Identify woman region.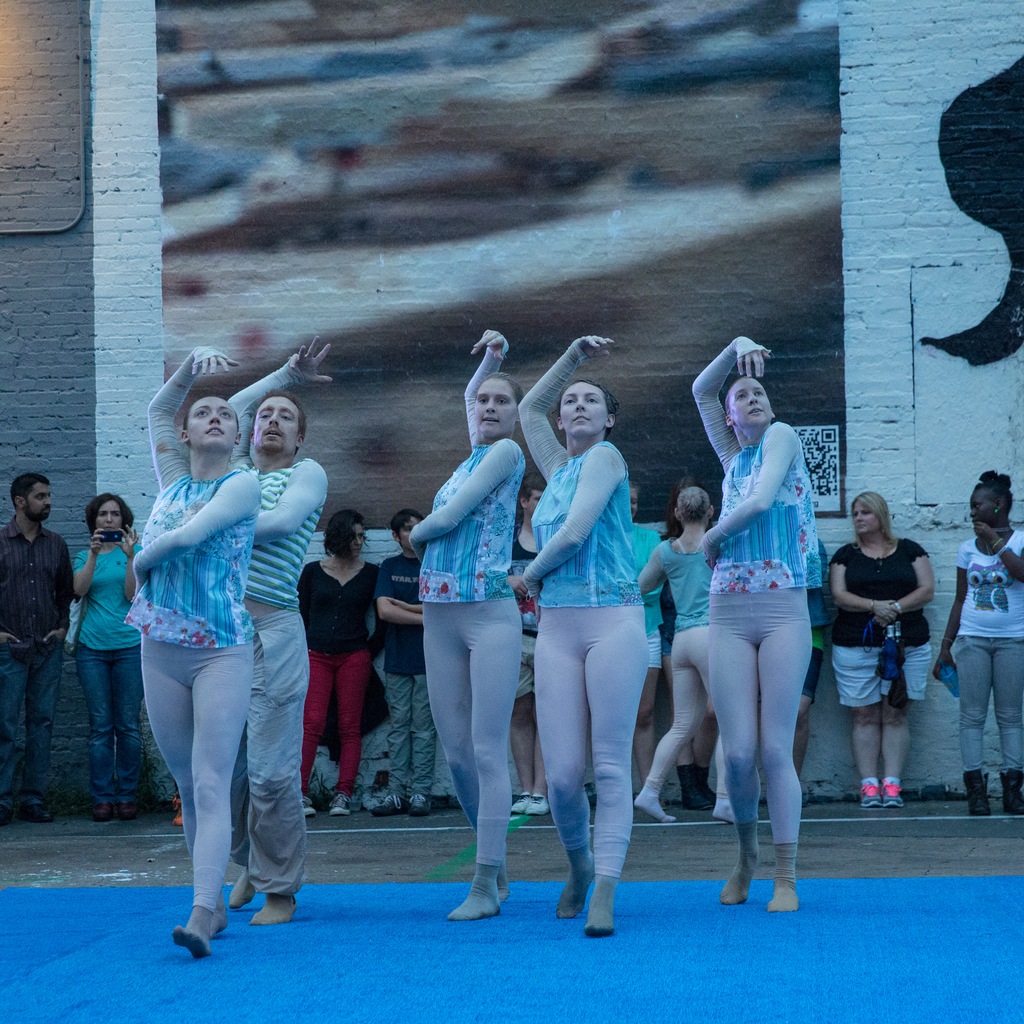
Region: 937/468/1023/811.
